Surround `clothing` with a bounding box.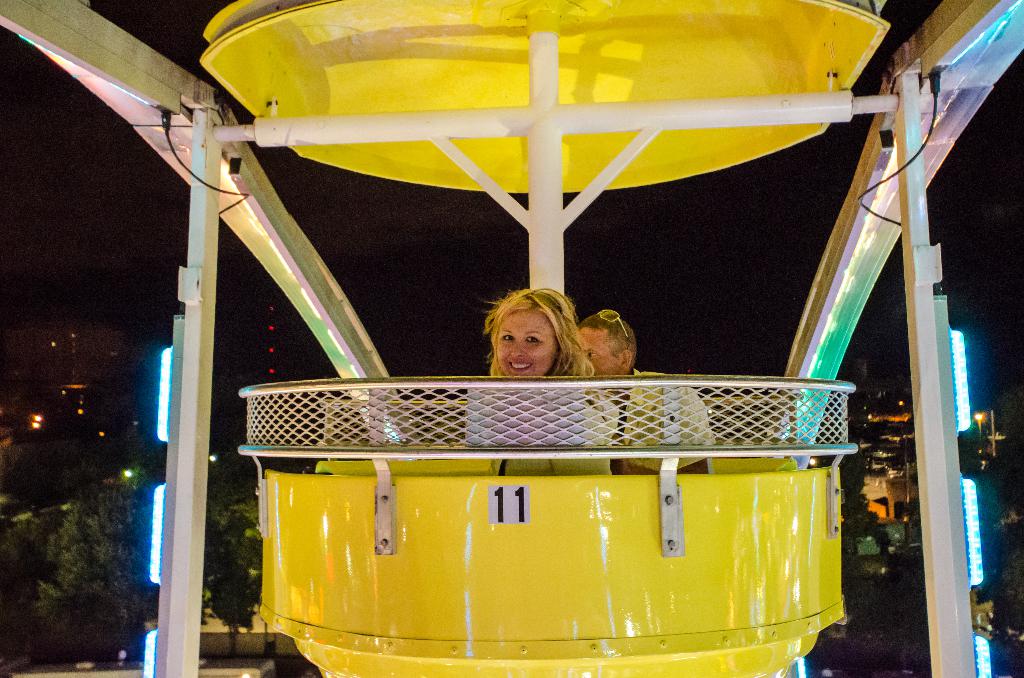
bbox=(580, 371, 710, 441).
